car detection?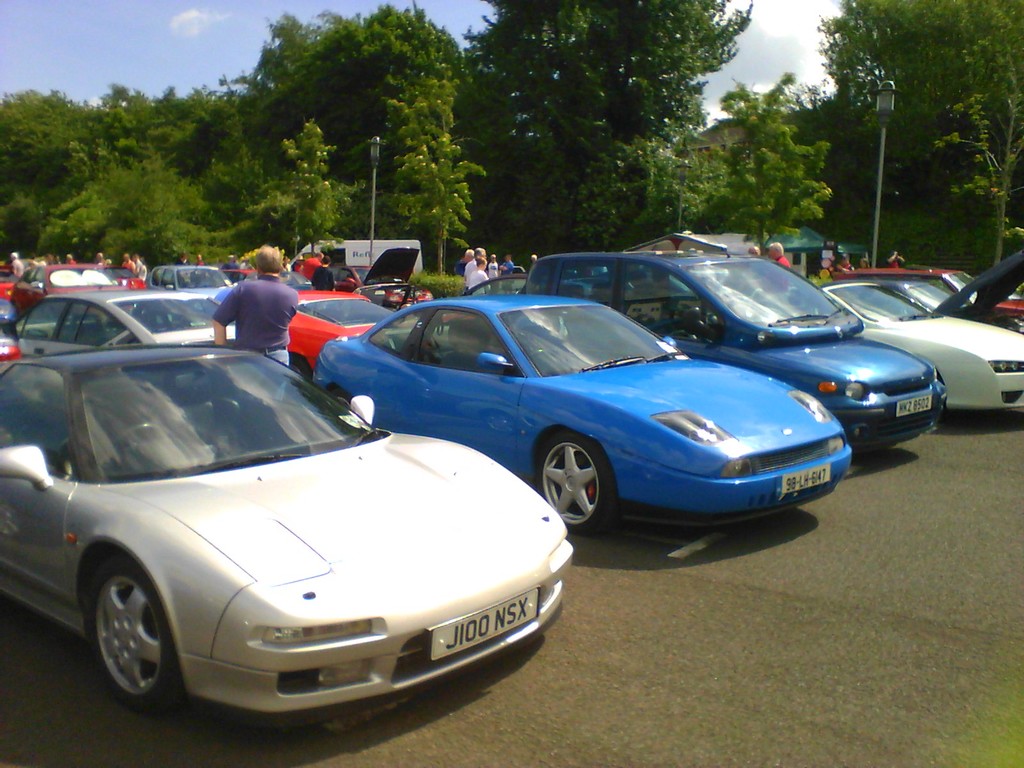
836 268 1023 322
